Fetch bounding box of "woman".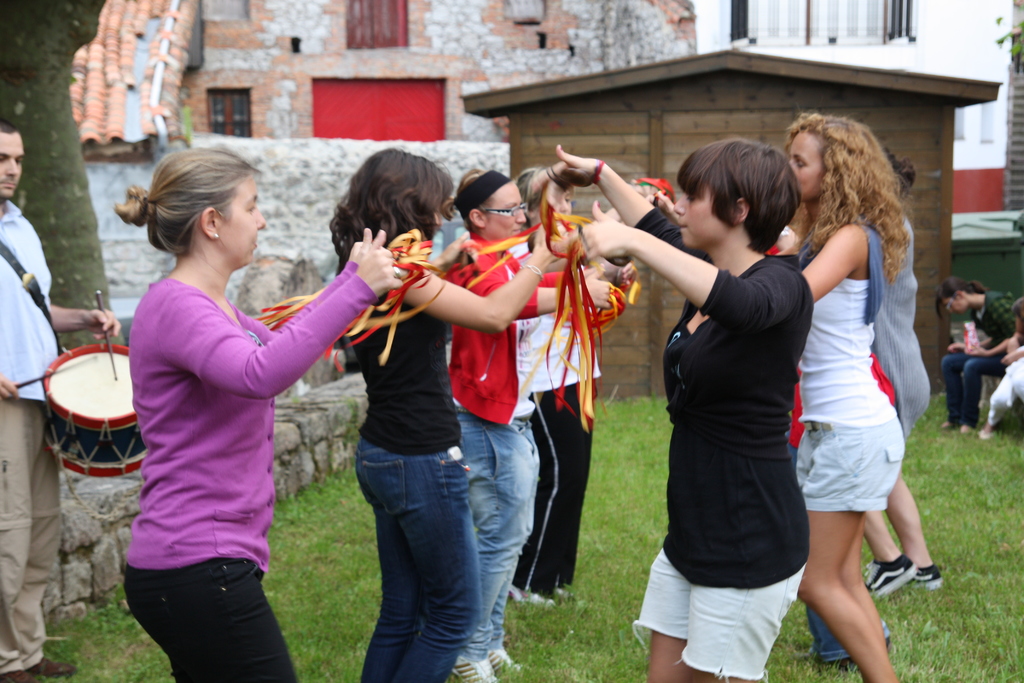
Bbox: select_region(551, 136, 812, 682).
